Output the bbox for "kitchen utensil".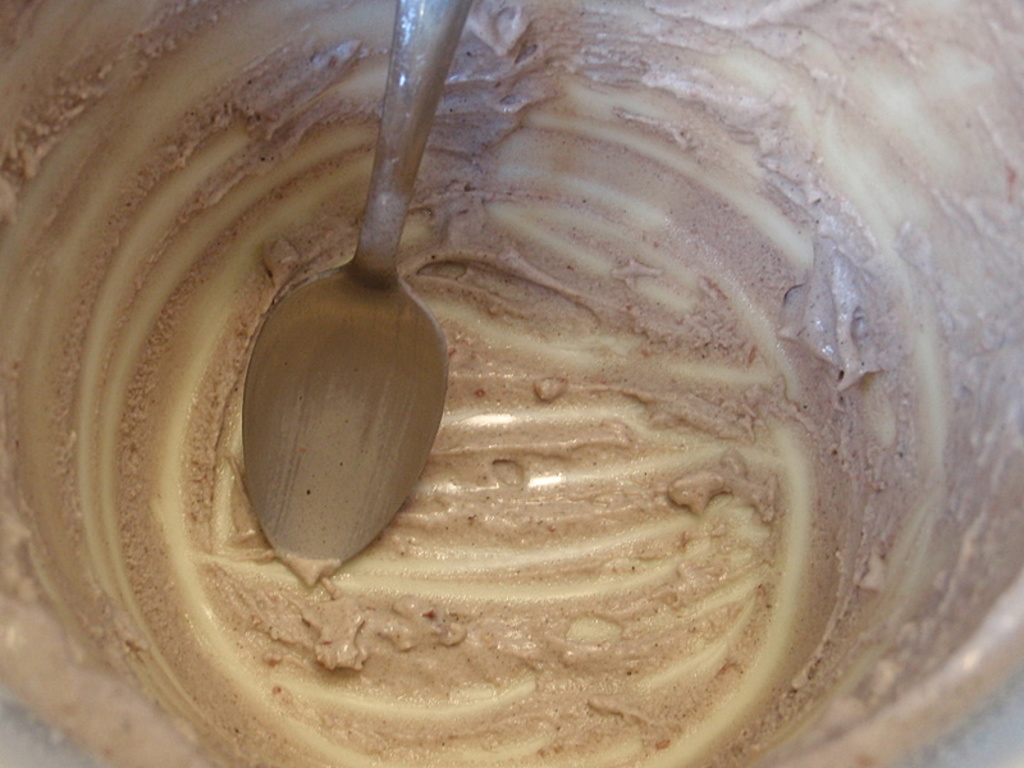
left=247, top=3, right=449, bottom=582.
